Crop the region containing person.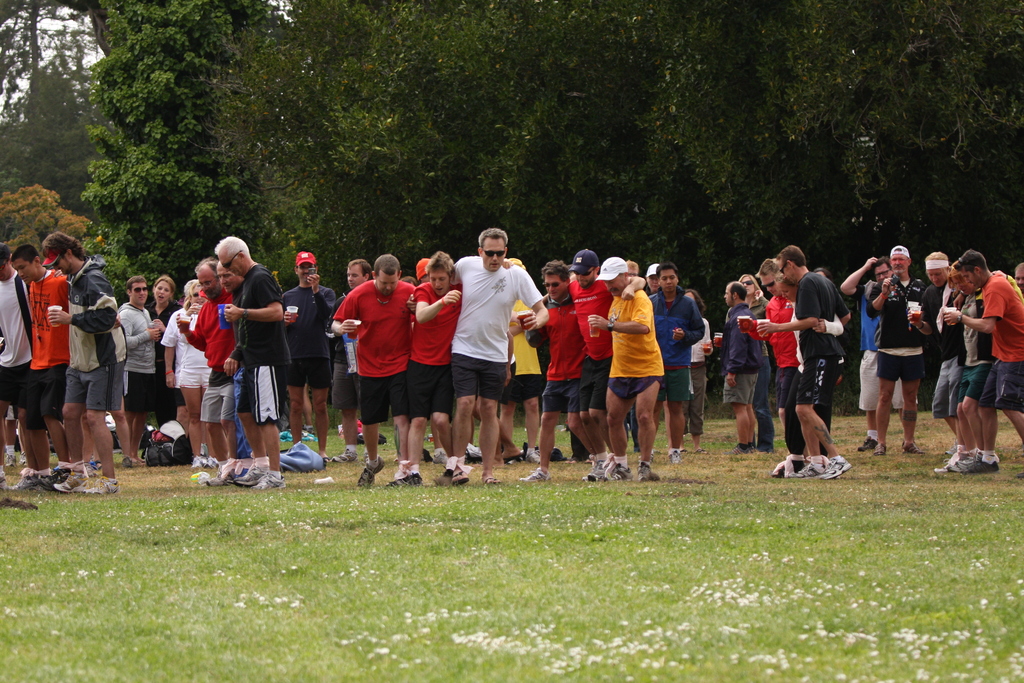
Crop region: l=323, t=261, r=372, b=463.
